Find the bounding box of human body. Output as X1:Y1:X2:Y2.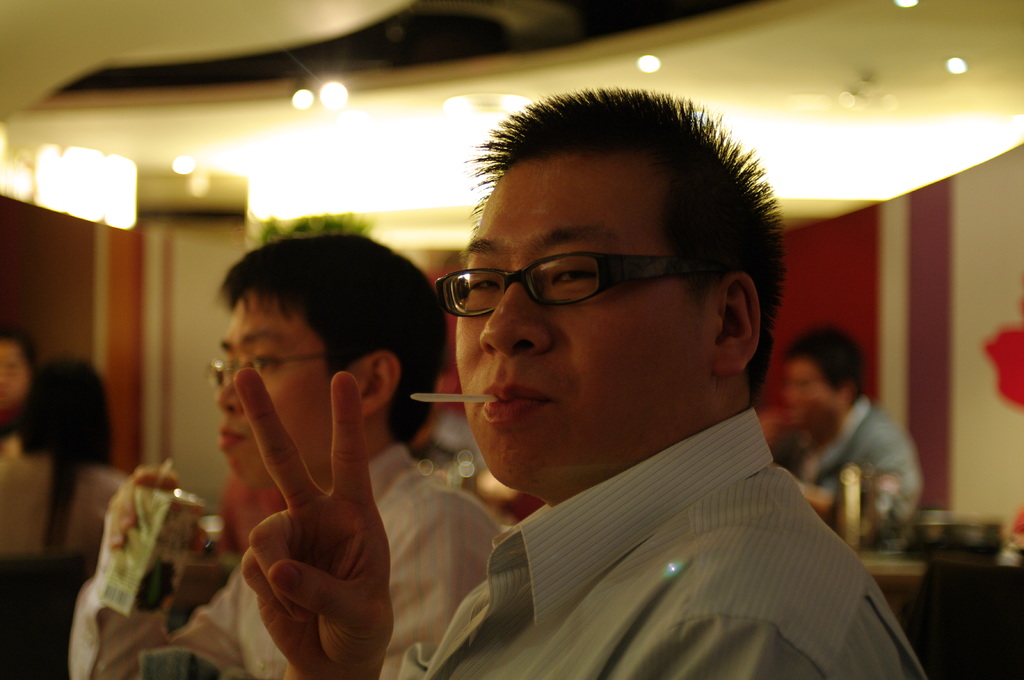
251:87:927:676.
